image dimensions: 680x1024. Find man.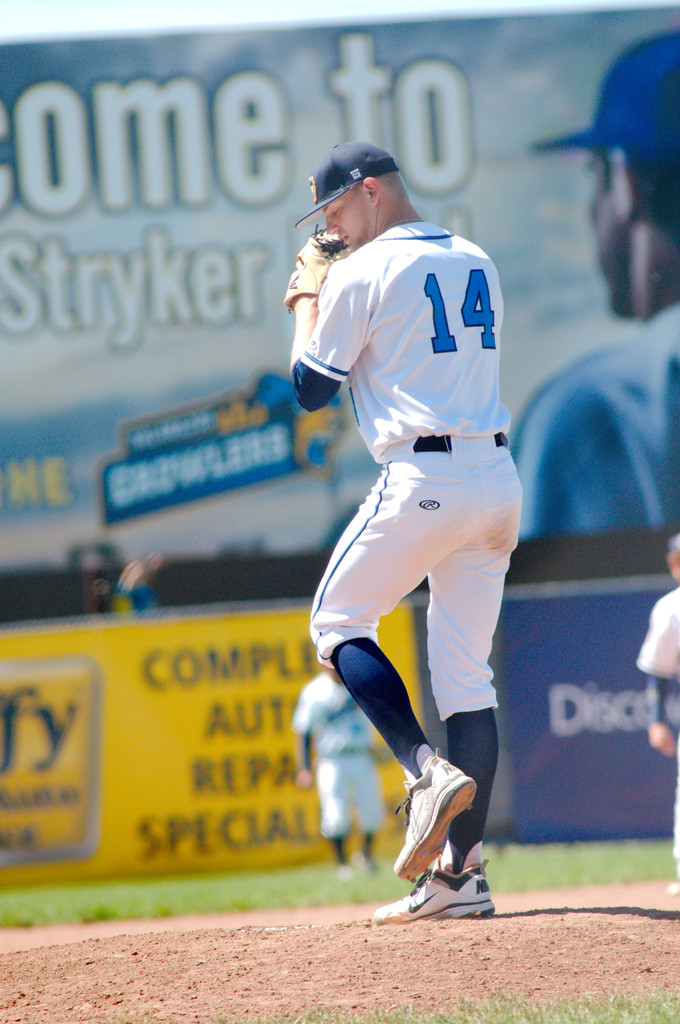
293 145 514 914.
